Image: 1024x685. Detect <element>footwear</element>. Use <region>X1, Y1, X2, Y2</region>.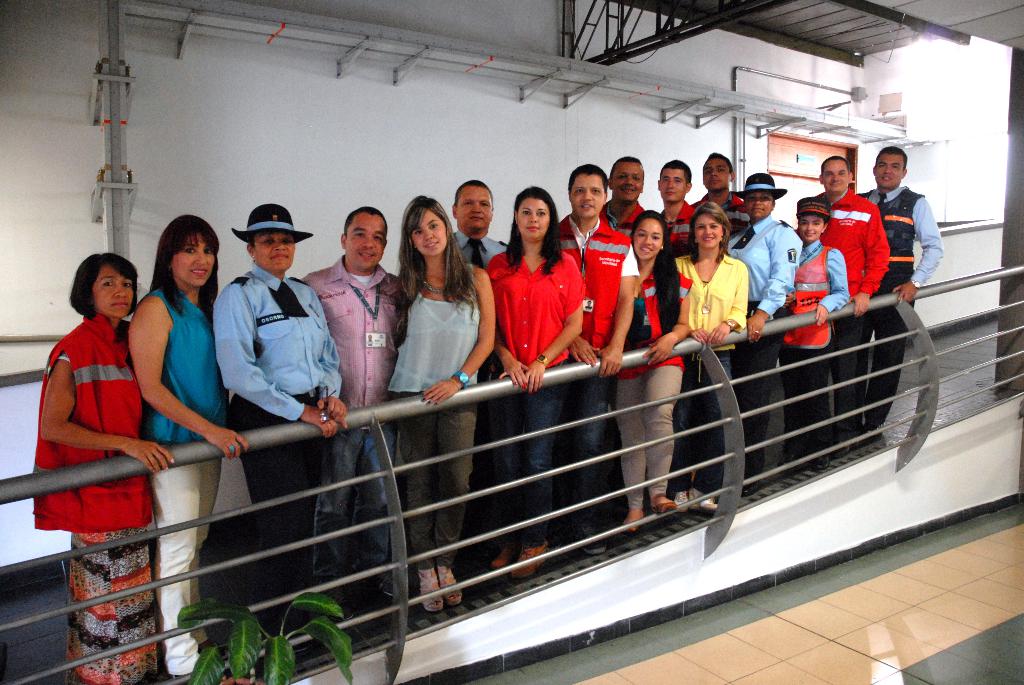
<region>492, 539, 513, 574</region>.
